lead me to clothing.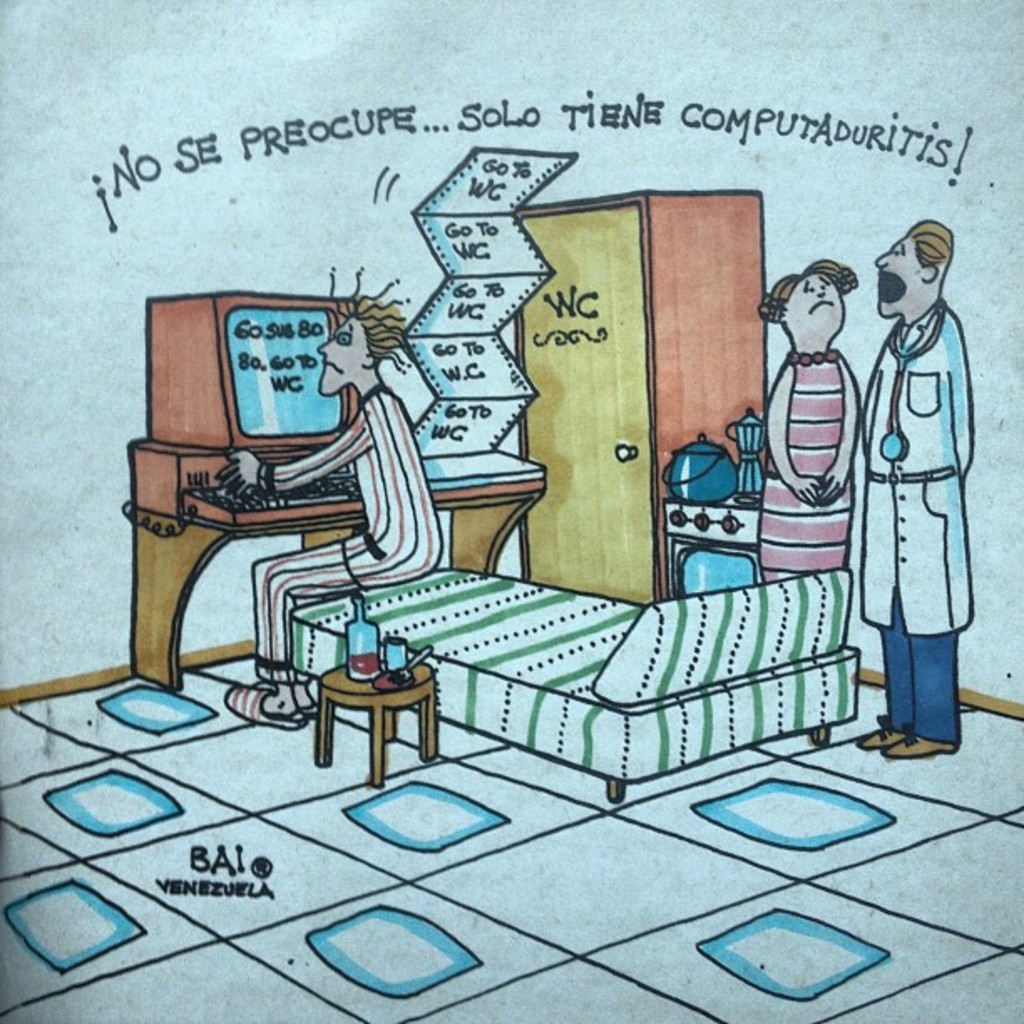
Lead to x1=755 y1=358 x2=858 y2=569.
